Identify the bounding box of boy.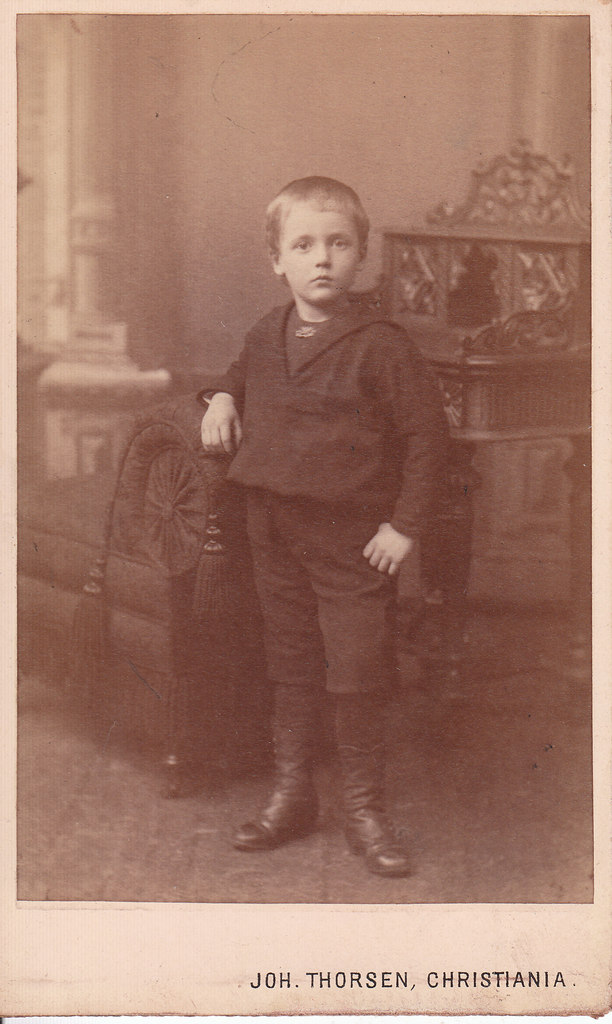
detection(139, 159, 461, 861).
